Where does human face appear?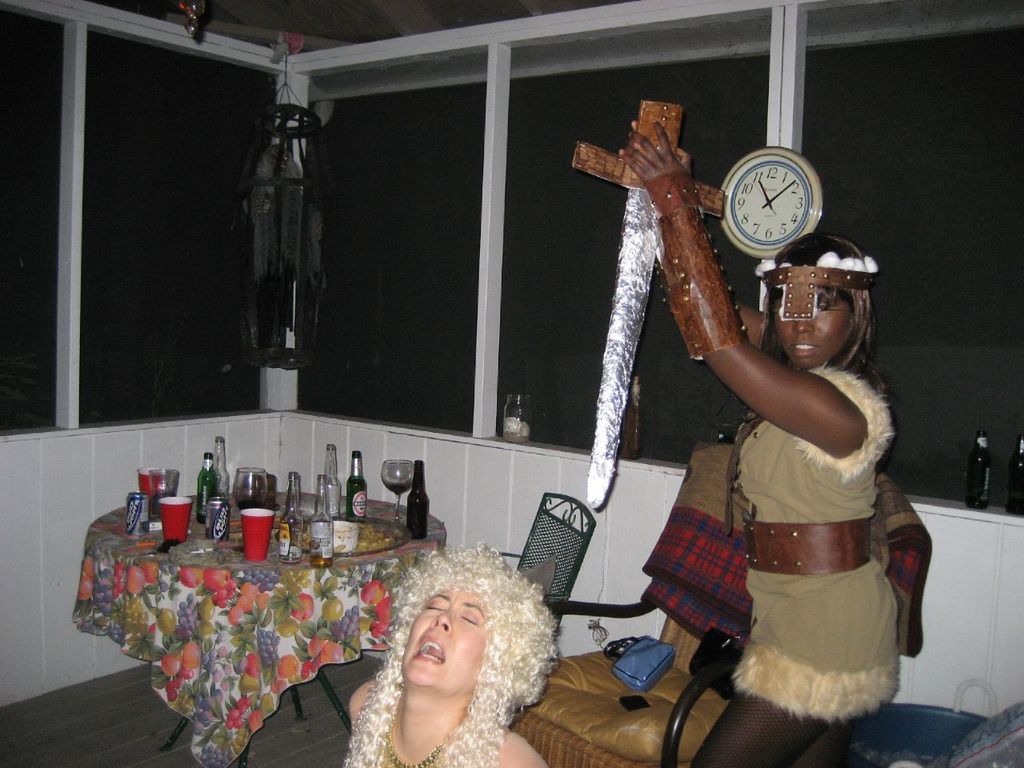
Appears at [773,287,847,377].
